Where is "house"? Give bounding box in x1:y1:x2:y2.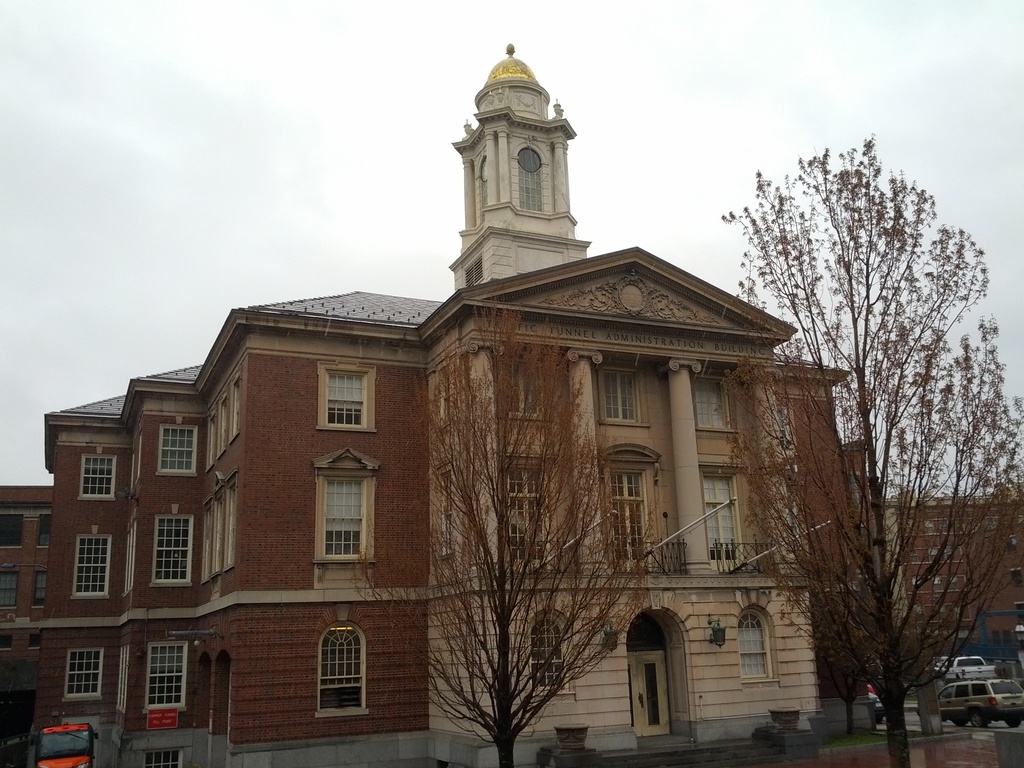
41:241:851:767.
